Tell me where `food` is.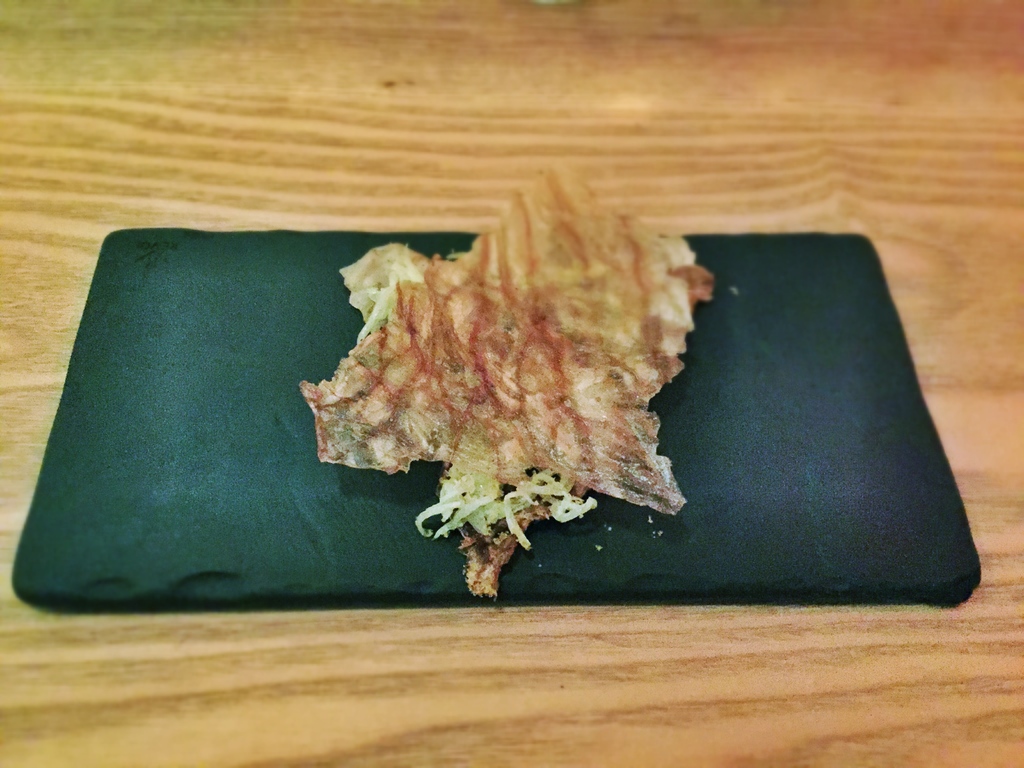
`food` is at 337:157:713:566.
